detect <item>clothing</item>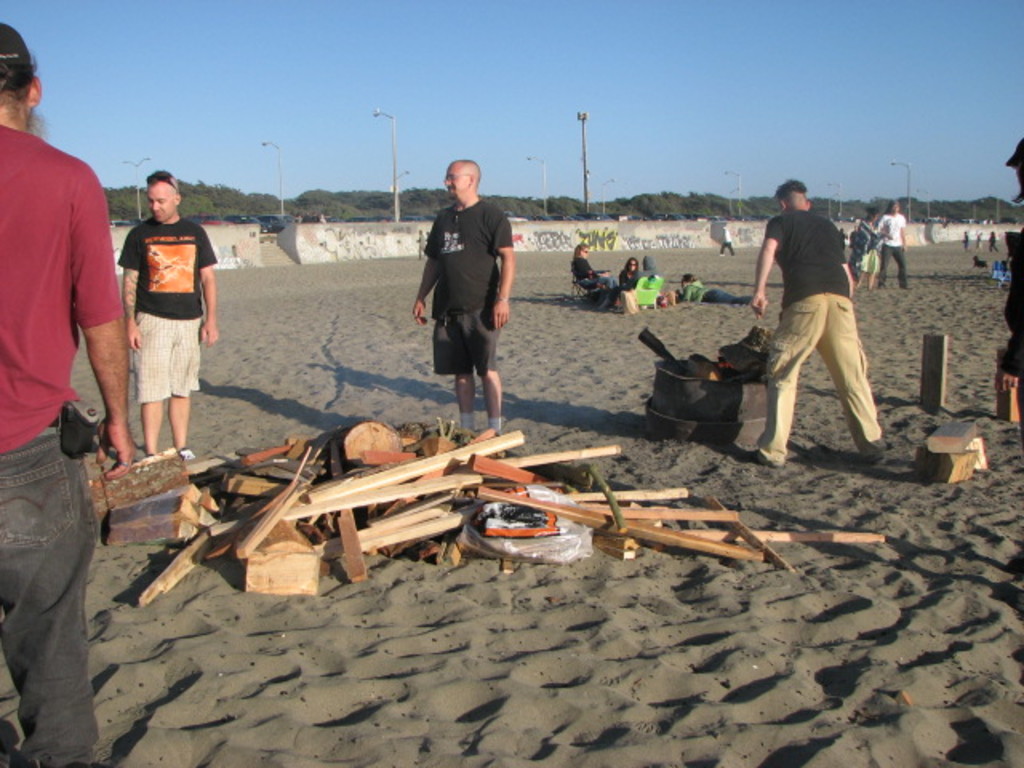
crop(0, 118, 126, 766)
